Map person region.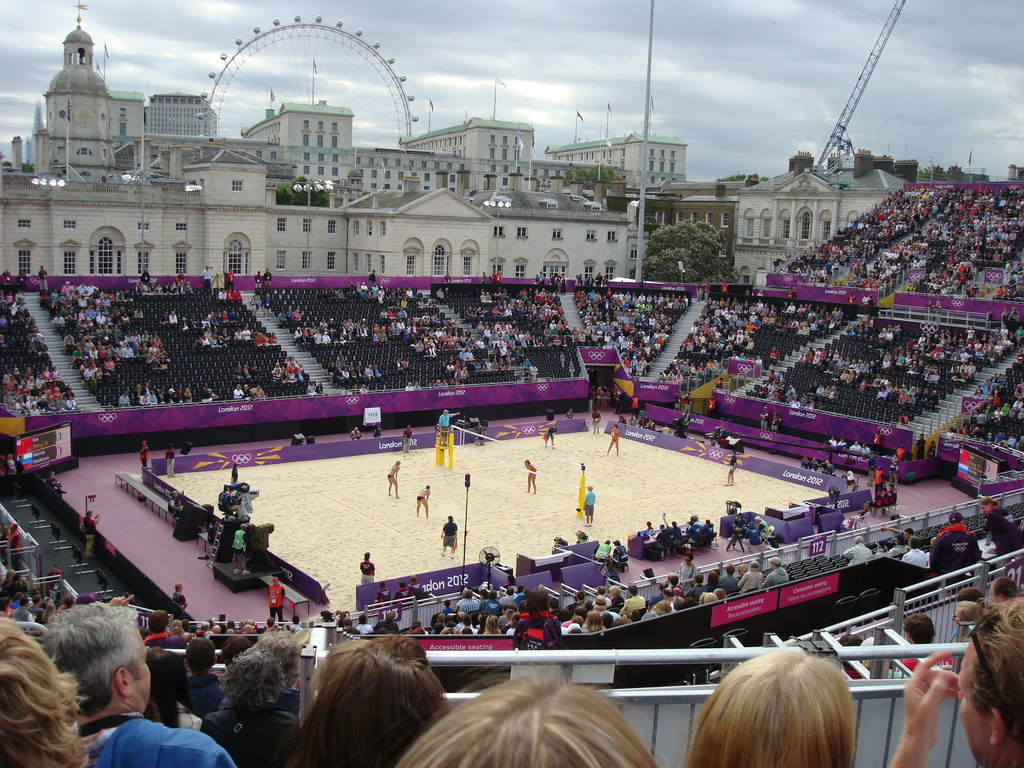
Mapped to pyautogui.locateOnScreen(770, 346, 779, 364).
